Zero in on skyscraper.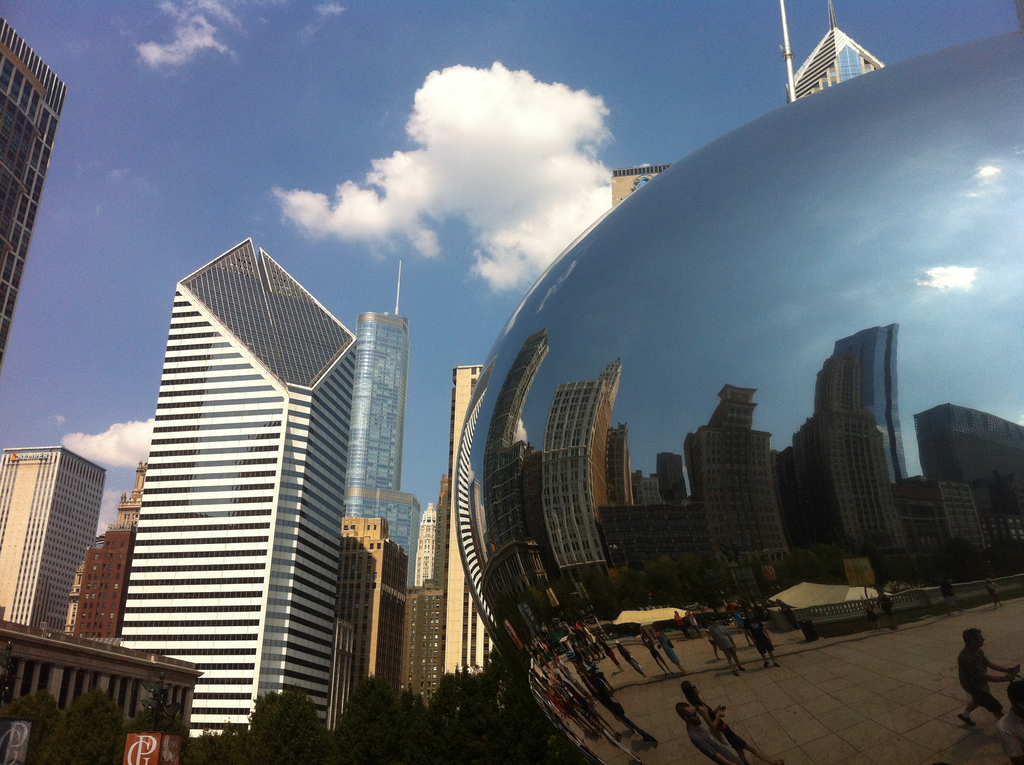
Zeroed in: select_region(0, 19, 74, 384).
